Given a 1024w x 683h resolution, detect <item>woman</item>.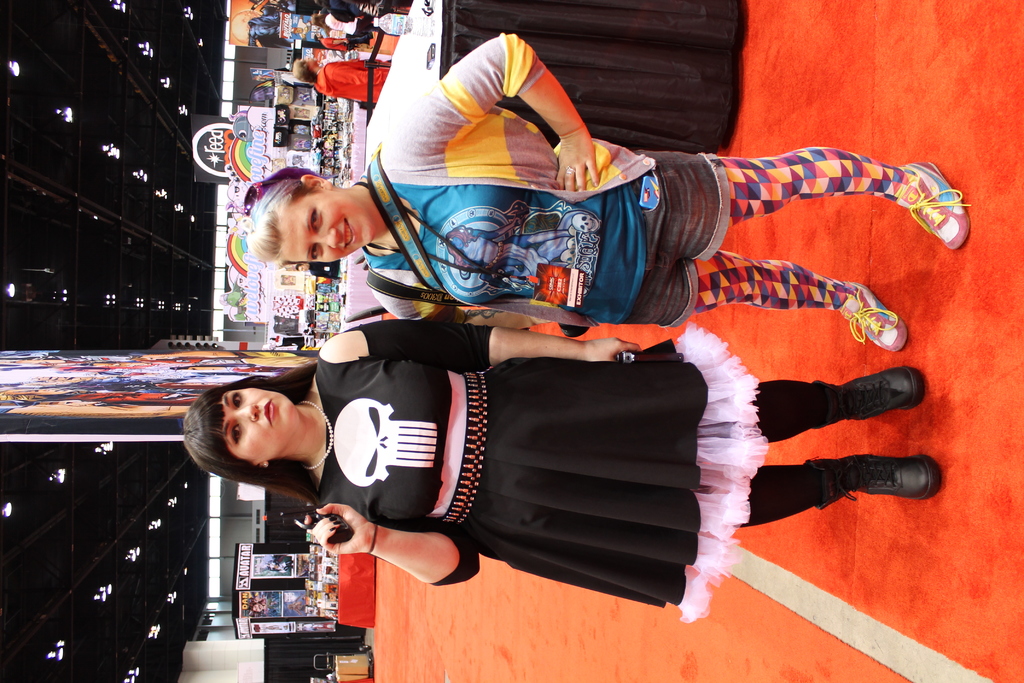
<region>238, 29, 974, 358</region>.
